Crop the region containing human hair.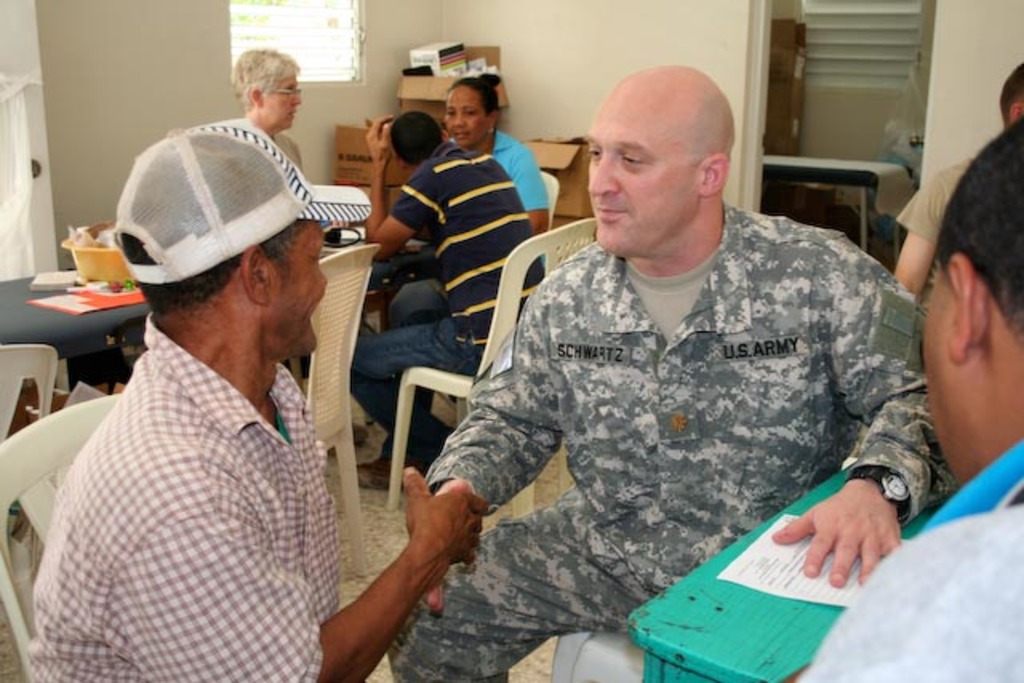
Crop region: rect(229, 40, 293, 120).
